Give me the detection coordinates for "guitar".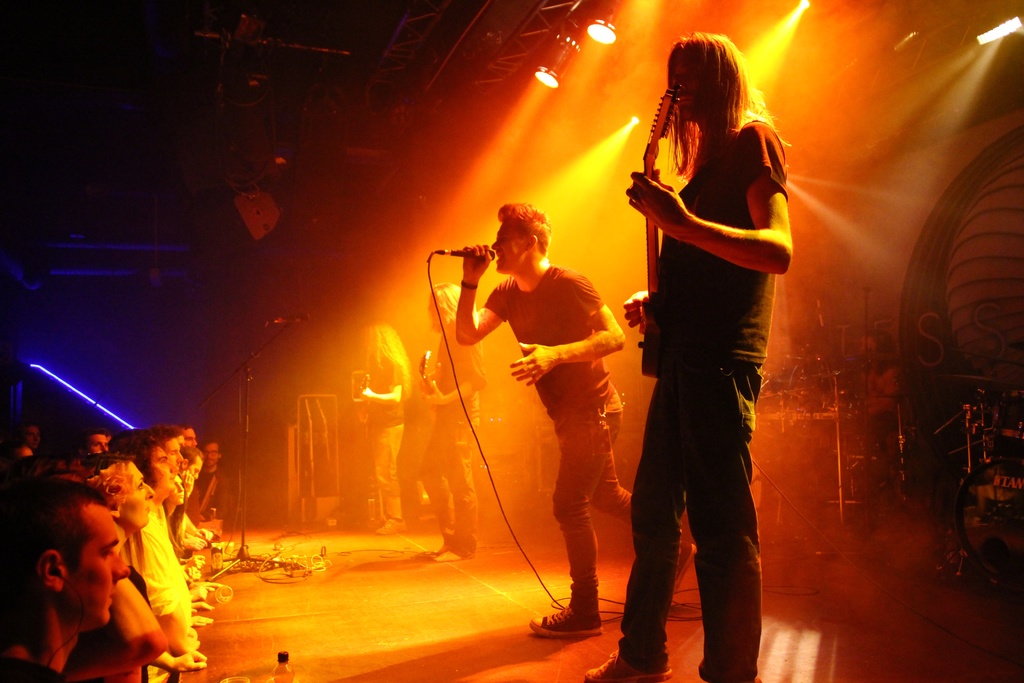
rect(355, 372, 372, 437).
